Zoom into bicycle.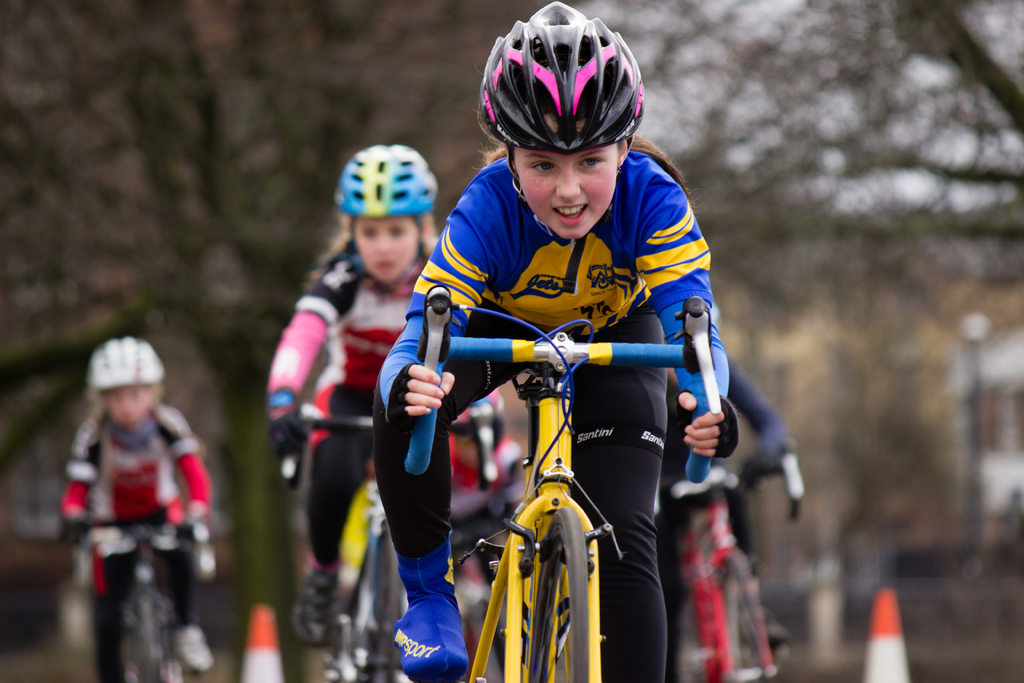
Zoom target: 280 404 504 682.
